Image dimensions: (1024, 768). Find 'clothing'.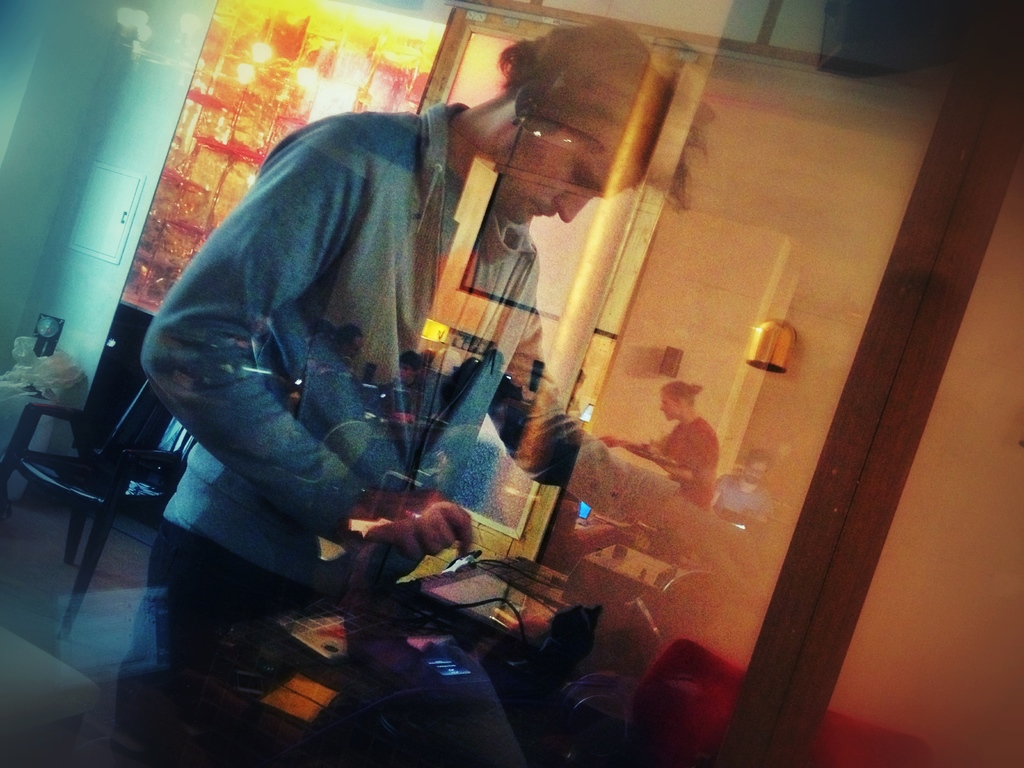
143, 63, 607, 626.
